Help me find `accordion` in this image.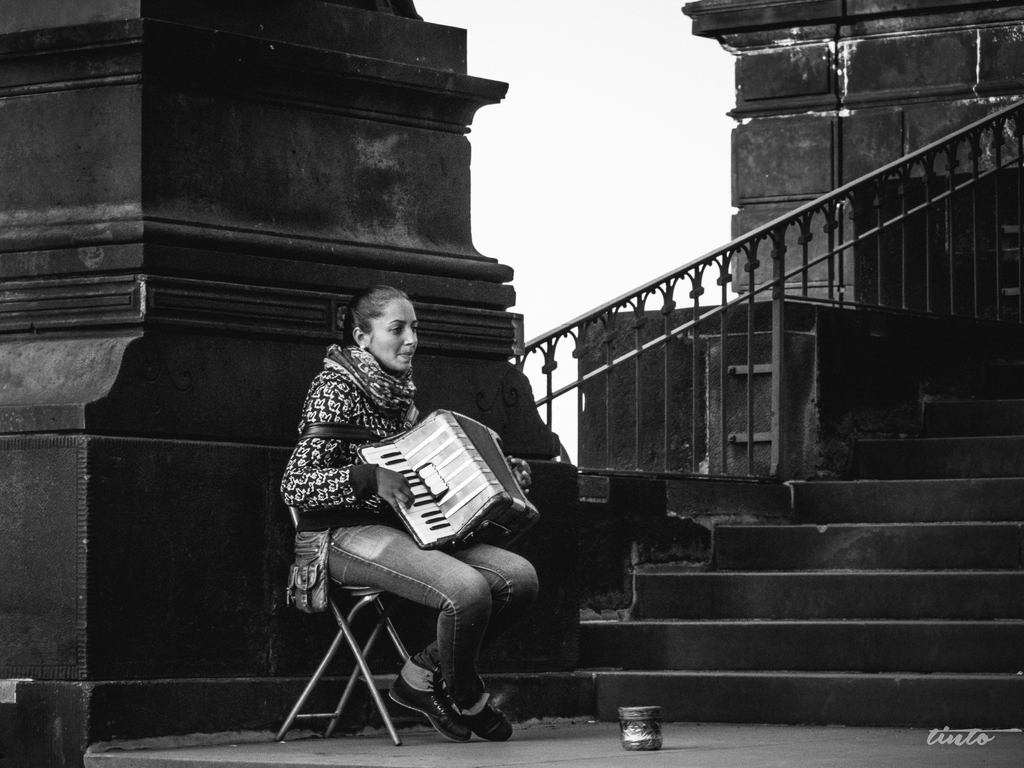
Found it: x1=335, y1=405, x2=551, y2=548.
